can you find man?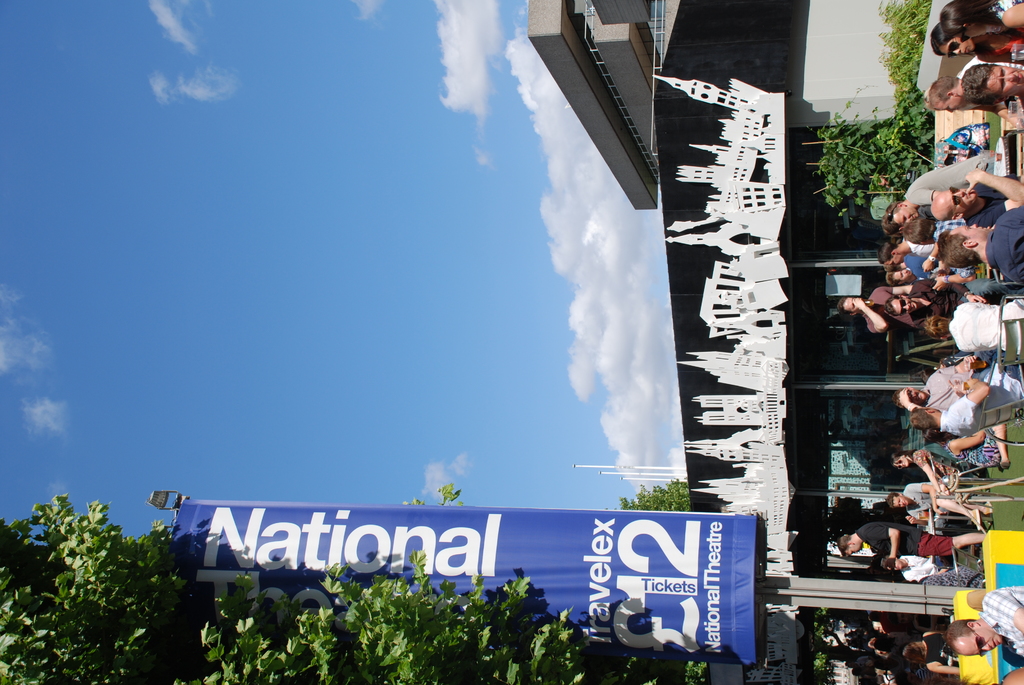
Yes, bounding box: locate(887, 483, 991, 531).
